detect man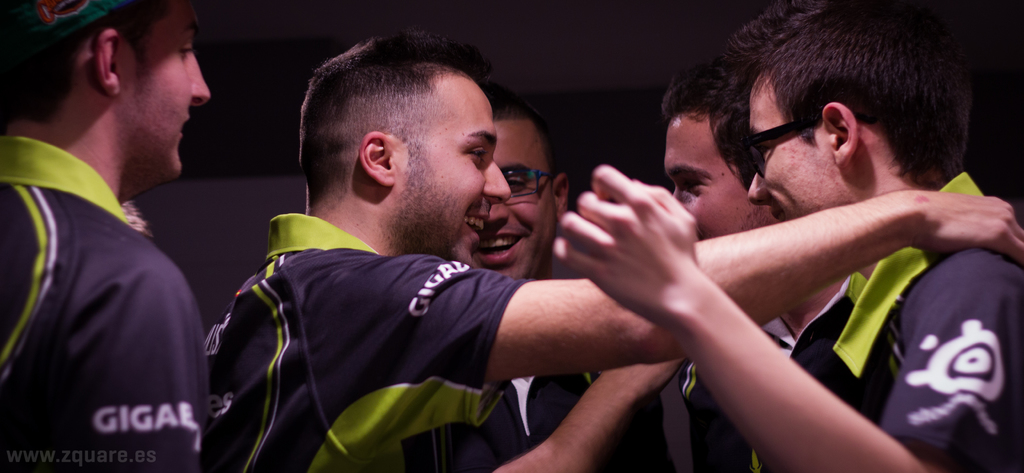
488/90/643/472
